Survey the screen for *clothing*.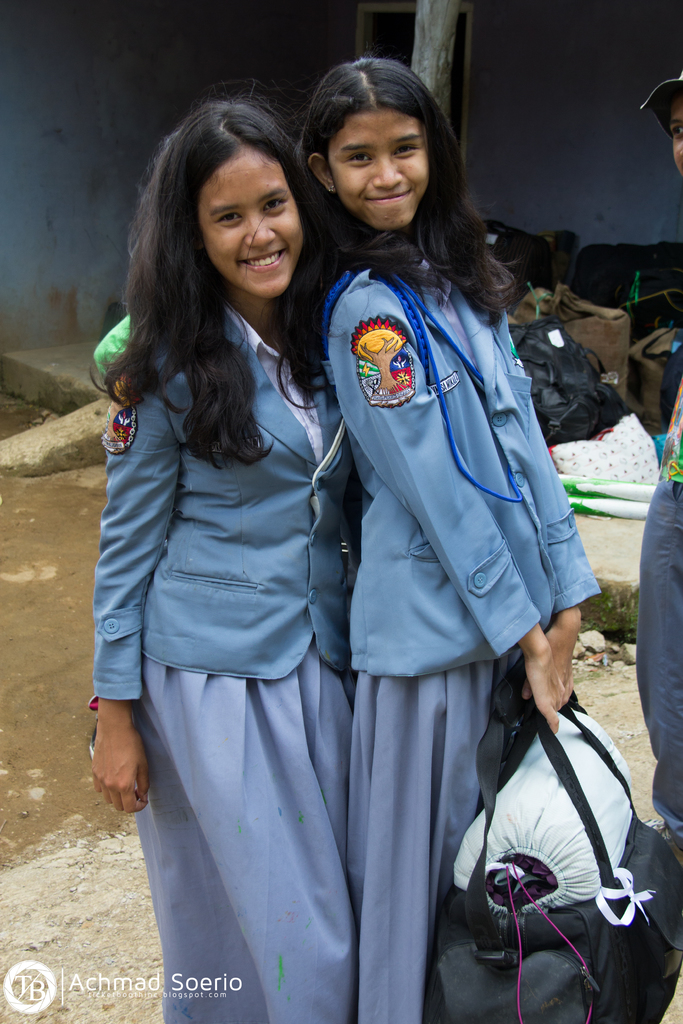
Survey found: BBox(311, 251, 593, 1023).
